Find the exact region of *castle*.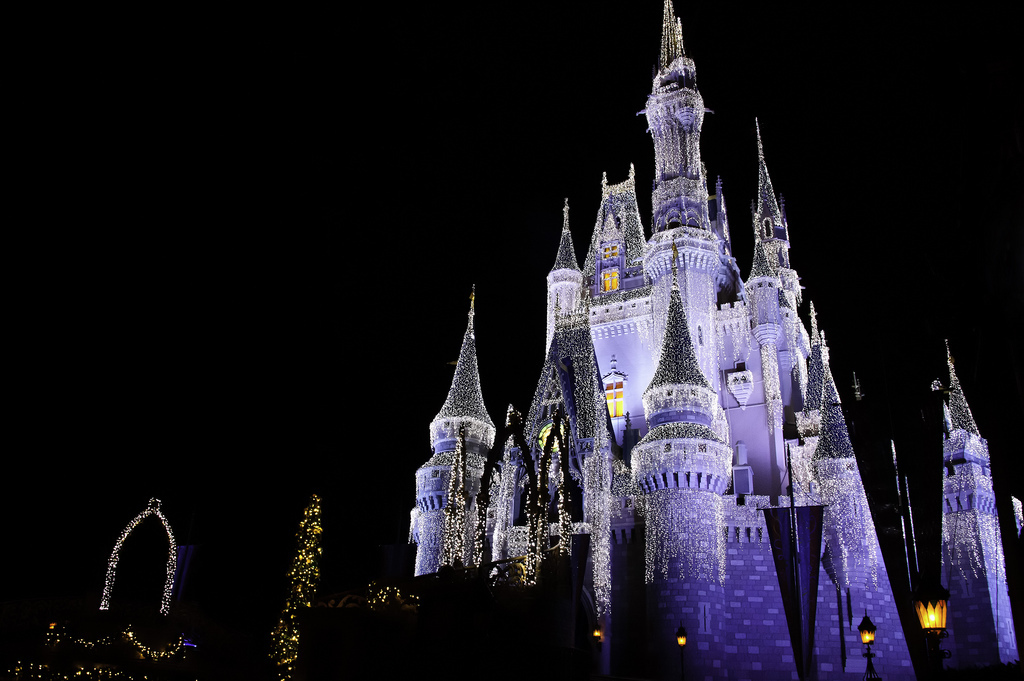
Exact region: bbox(382, 0, 917, 680).
